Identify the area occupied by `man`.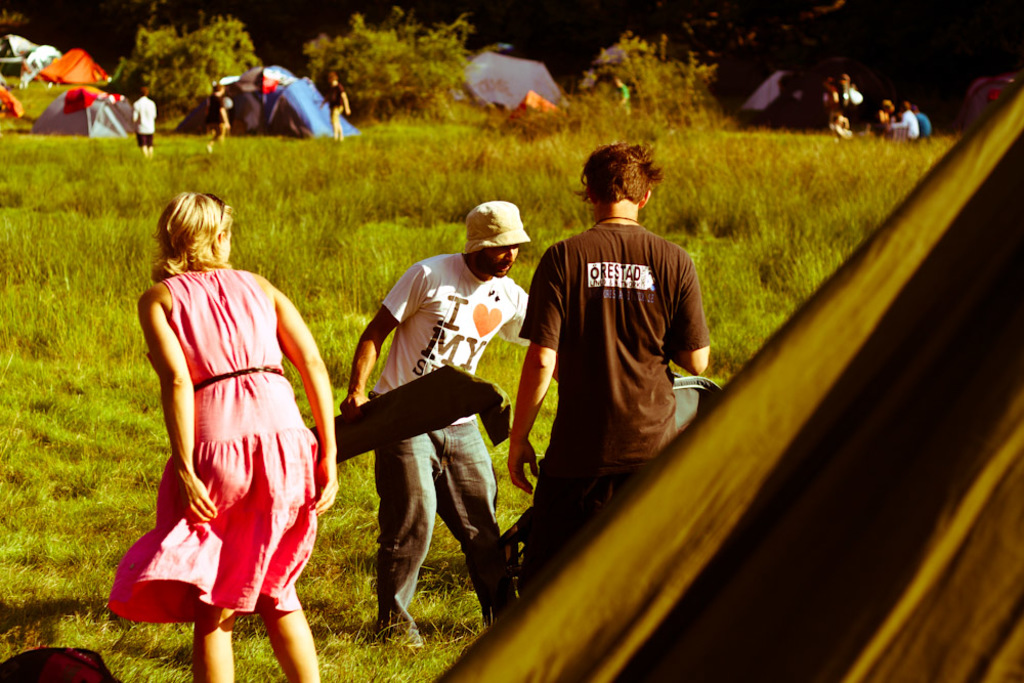
Area: locate(331, 199, 527, 644).
